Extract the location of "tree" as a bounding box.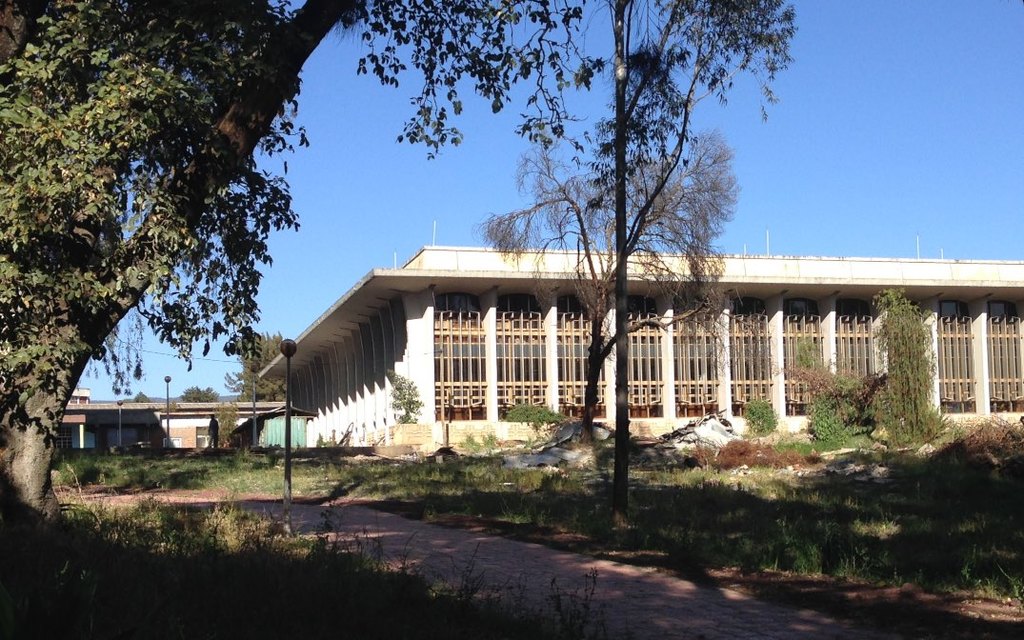
(x1=512, y1=0, x2=803, y2=550).
